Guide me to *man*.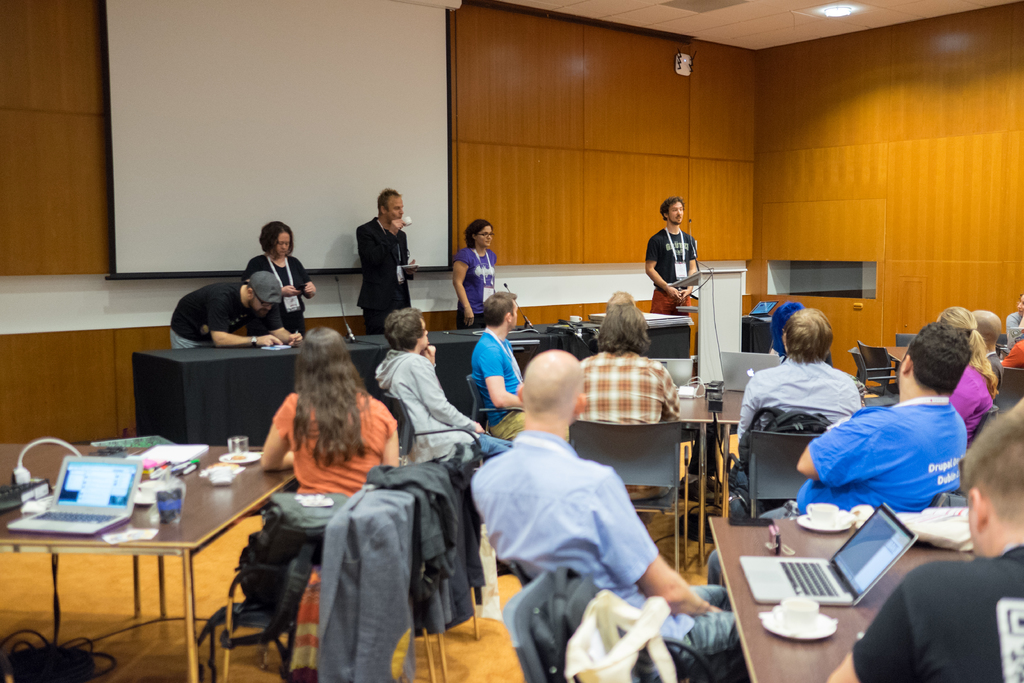
Guidance: 712,320,971,587.
